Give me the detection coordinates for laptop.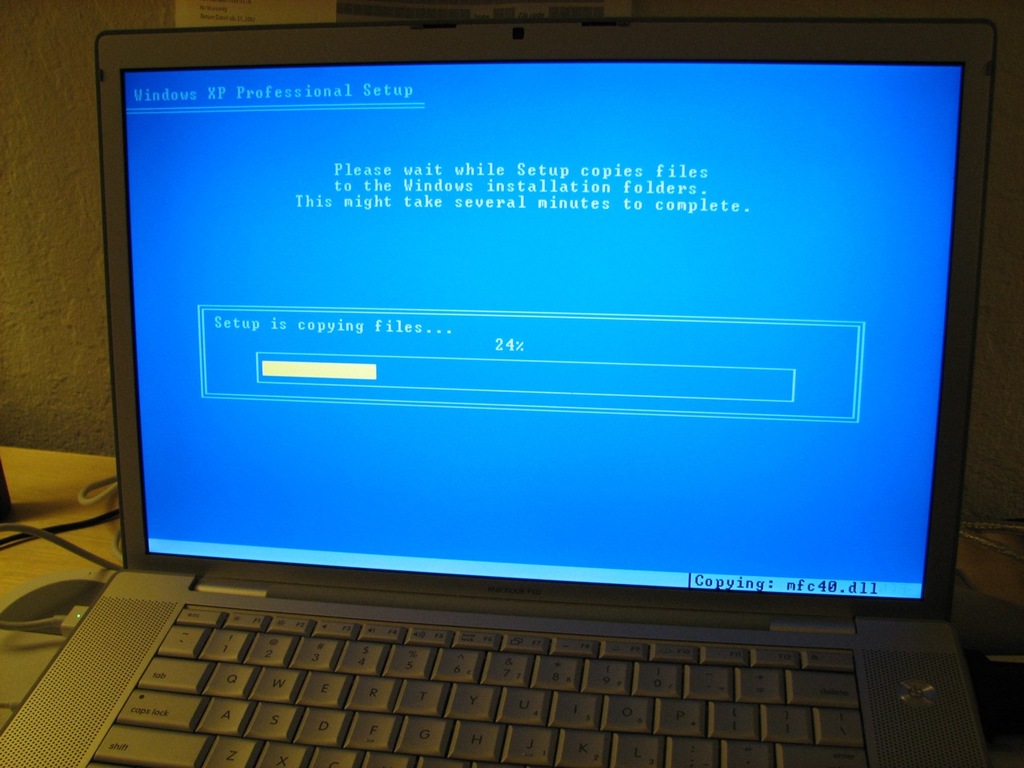
[x1=24, y1=6, x2=1007, y2=767].
